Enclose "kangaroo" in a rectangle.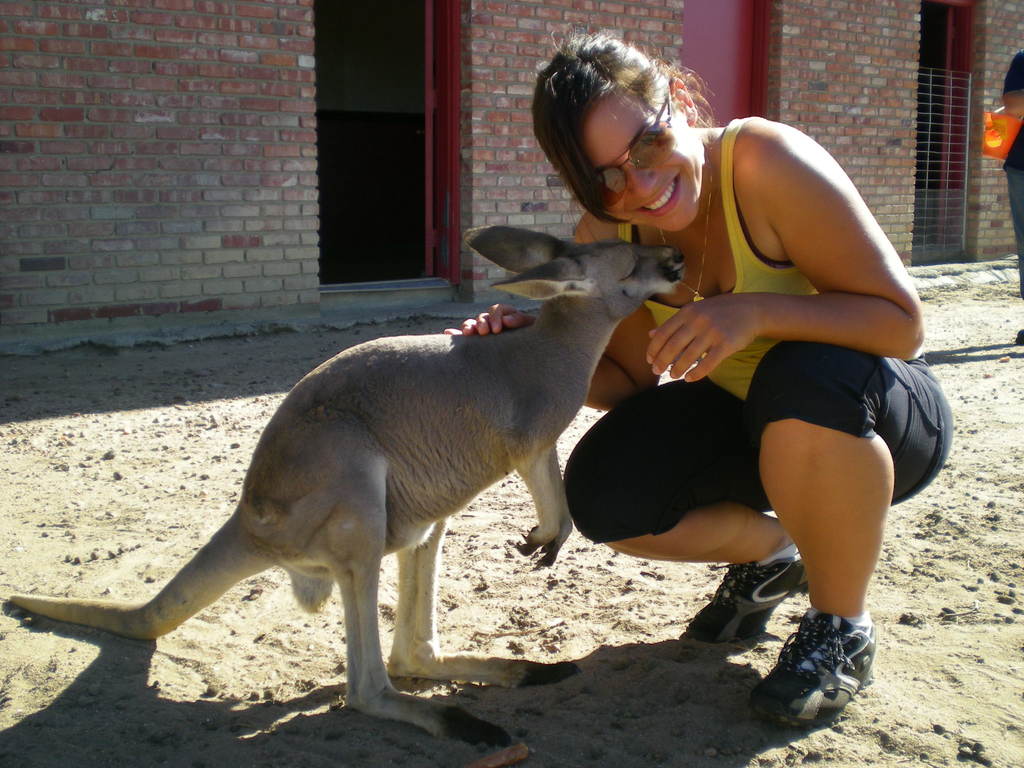
bbox=(10, 228, 688, 750).
